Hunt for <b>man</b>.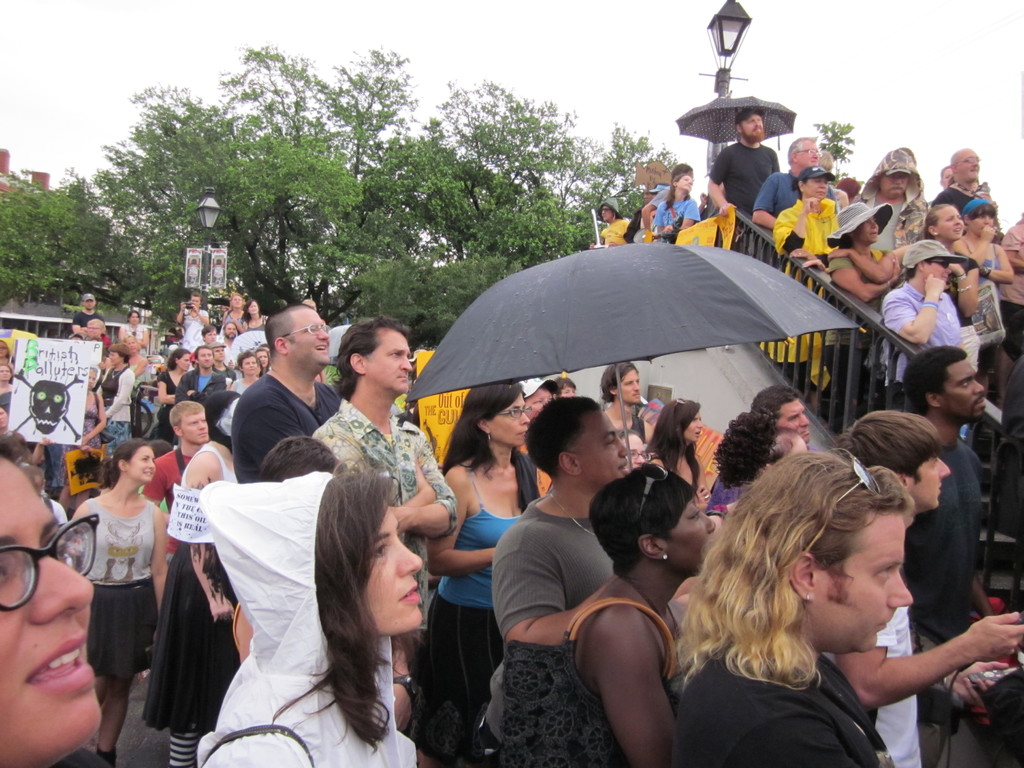
Hunted down at x1=487 y1=392 x2=646 y2=643.
